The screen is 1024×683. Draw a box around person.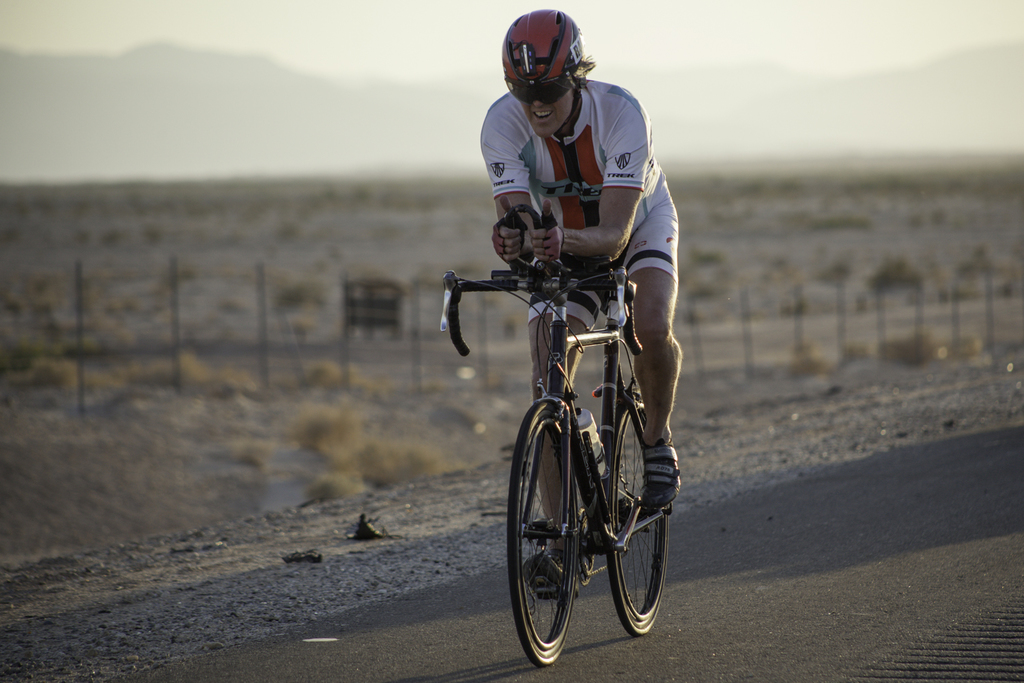
474,4,684,512.
